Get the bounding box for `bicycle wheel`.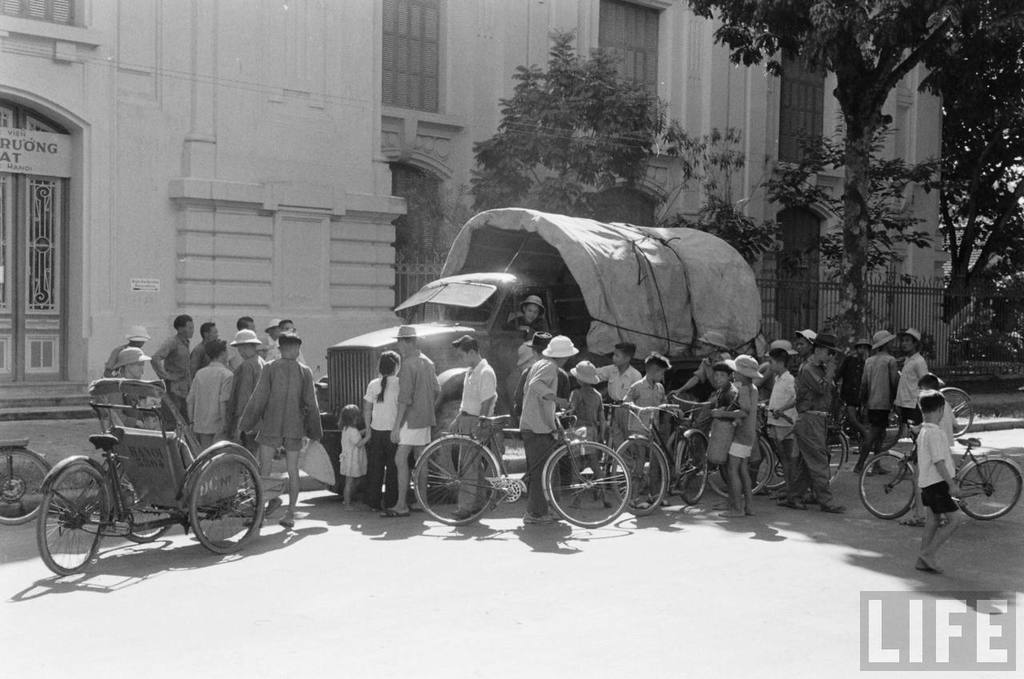
115/469/180/544.
